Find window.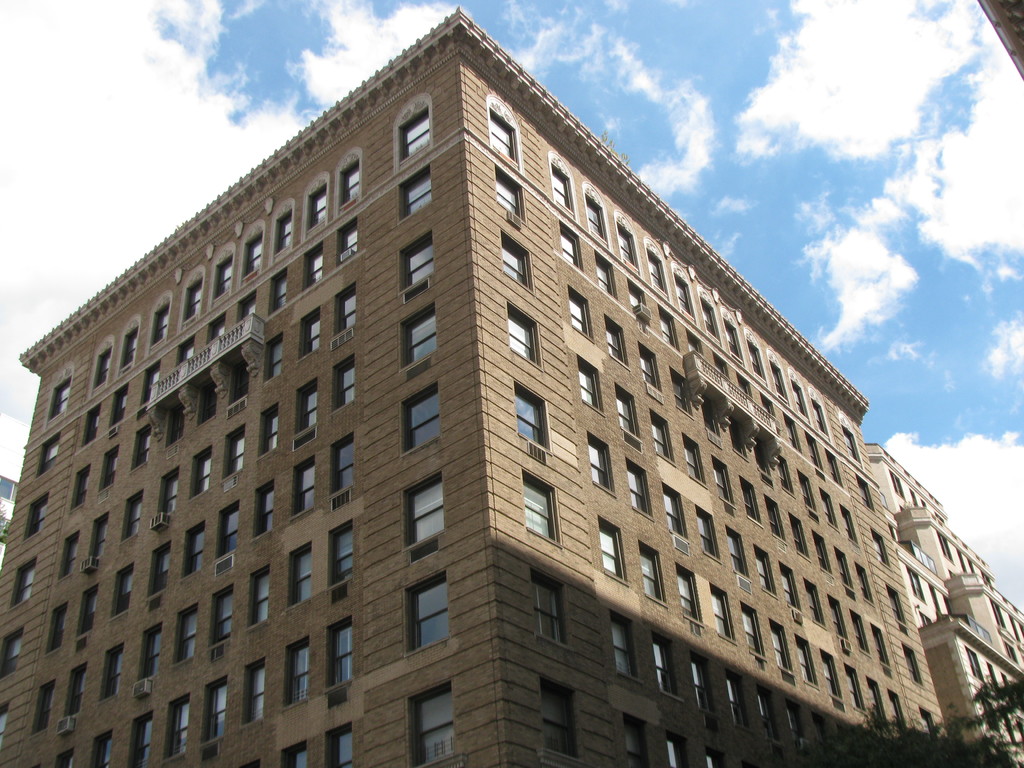
bbox=(109, 389, 126, 429).
